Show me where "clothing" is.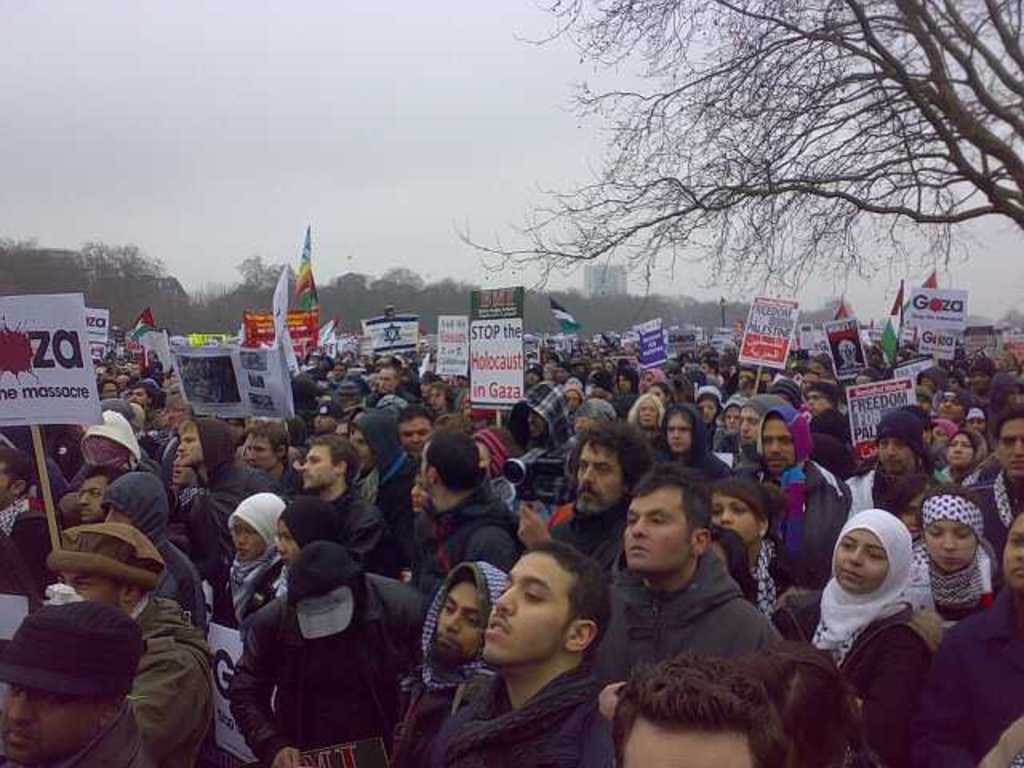
"clothing" is at pyautogui.locateOnScreen(344, 667, 462, 758).
